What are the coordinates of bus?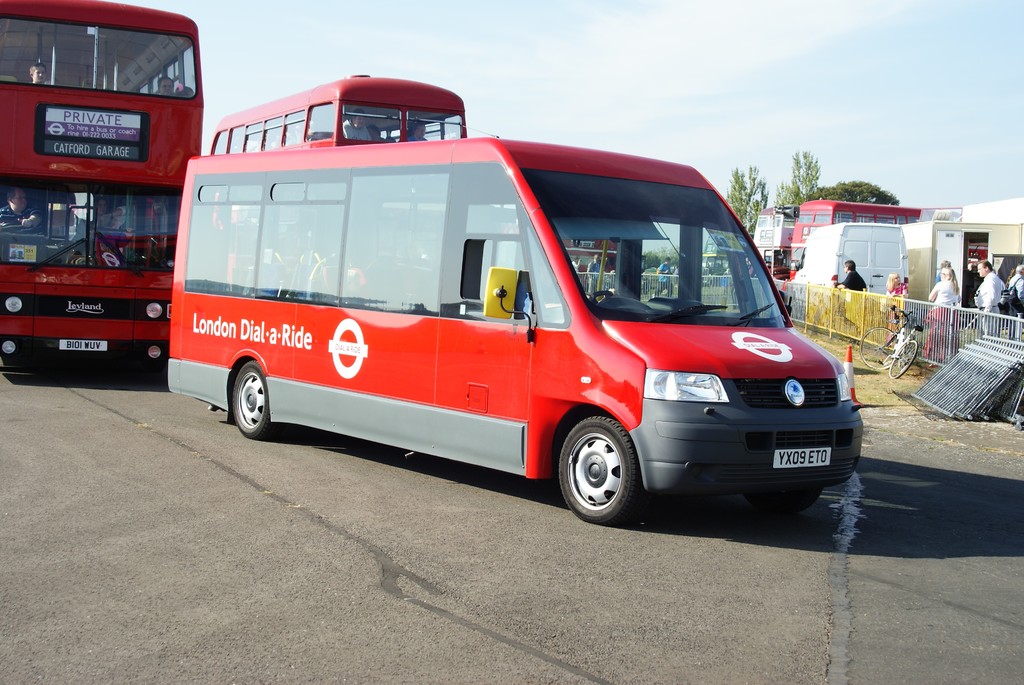
detection(206, 72, 470, 154).
